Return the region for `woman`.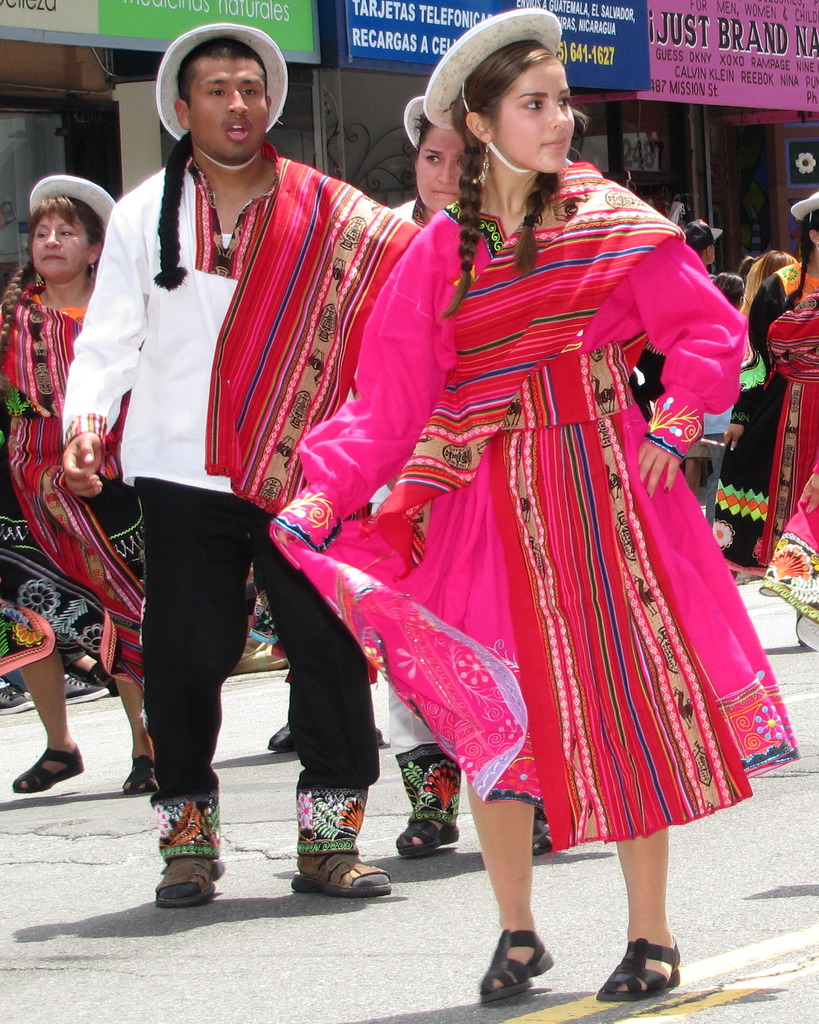
pyautogui.locateOnScreen(362, 101, 557, 851).
